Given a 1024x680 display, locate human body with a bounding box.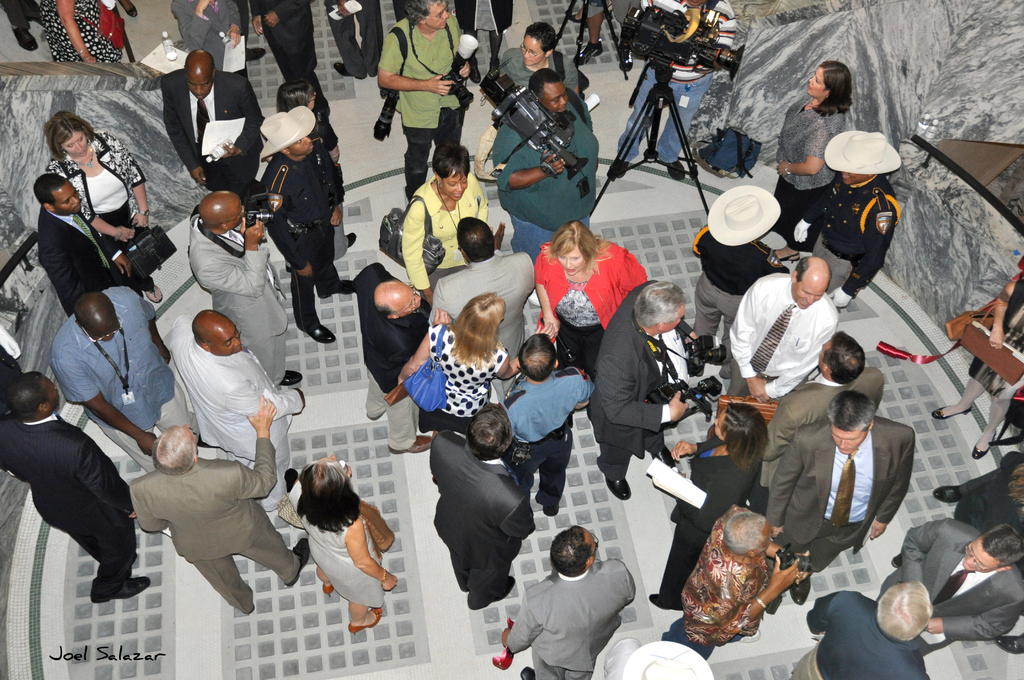
Located: bbox=(641, 406, 749, 606).
